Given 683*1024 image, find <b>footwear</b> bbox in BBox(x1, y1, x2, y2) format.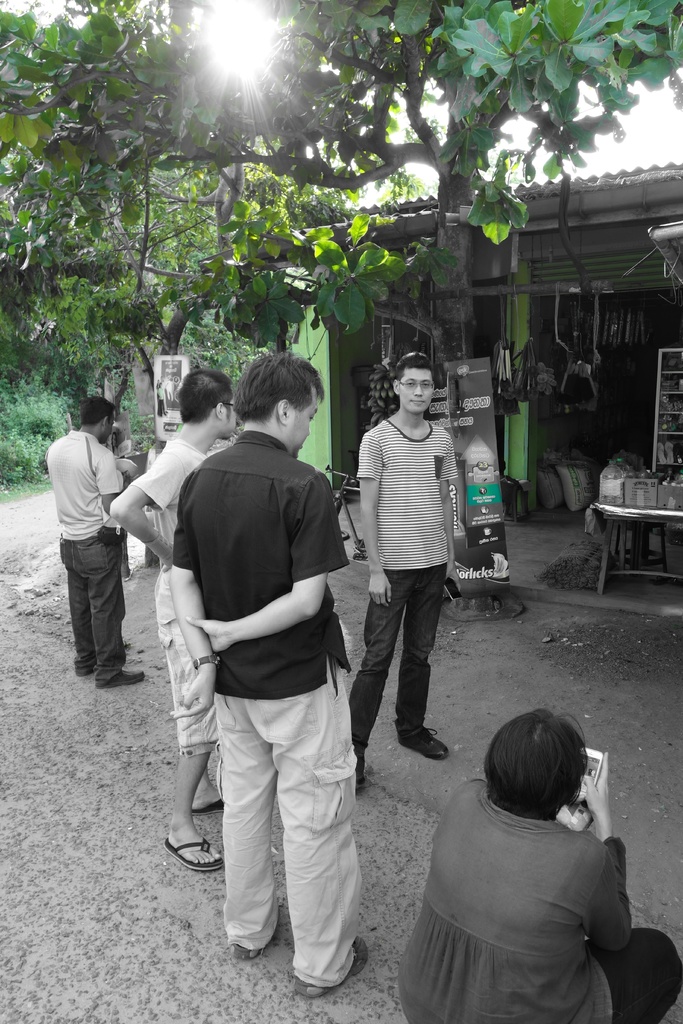
BBox(400, 723, 453, 764).
